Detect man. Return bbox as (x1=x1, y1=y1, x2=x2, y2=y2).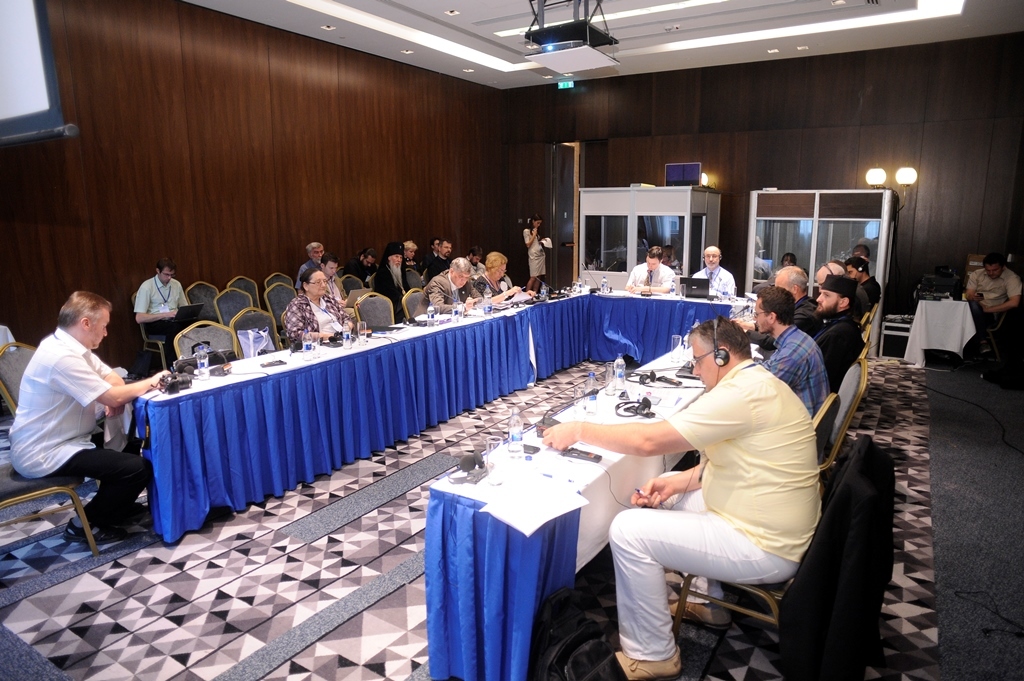
(x1=338, y1=249, x2=376, y2=285).
